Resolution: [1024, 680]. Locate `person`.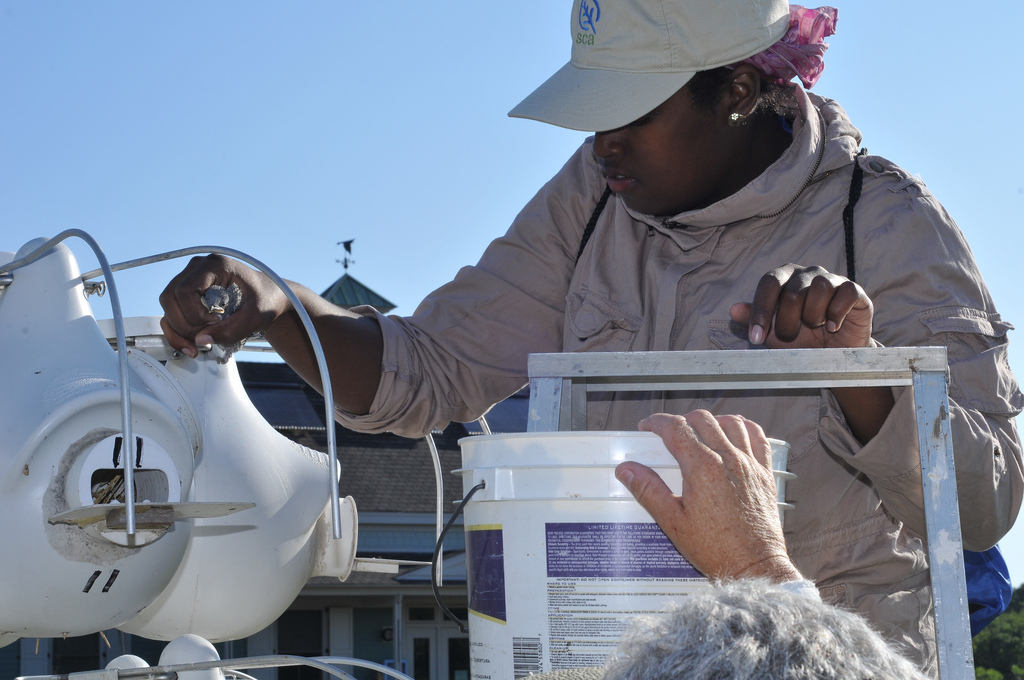
bbox(602, 402, 928, 679).
